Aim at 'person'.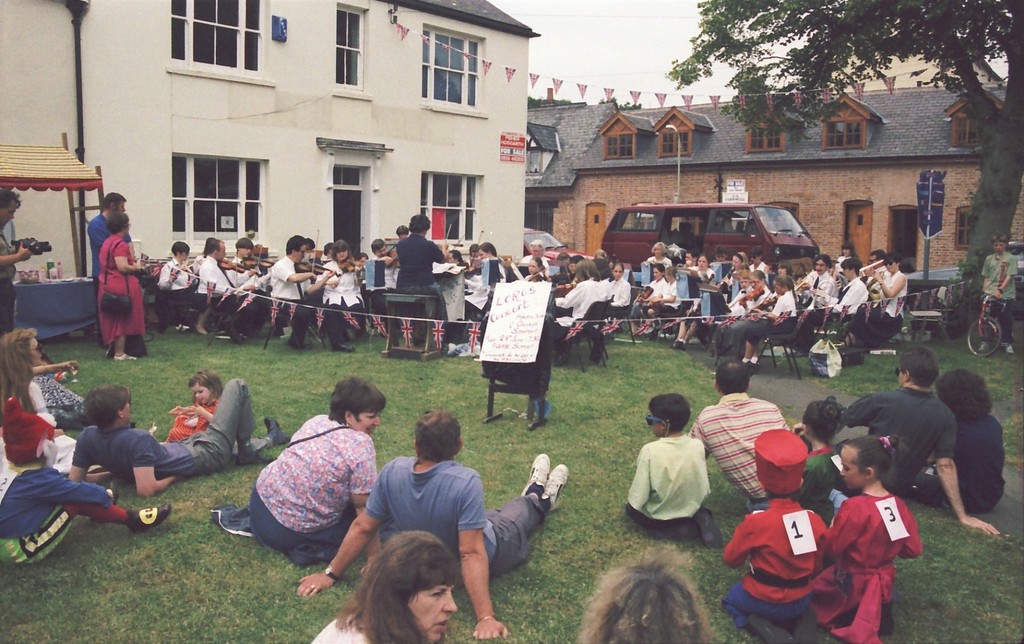
Aimed at region(65, 376, 291, 499).
